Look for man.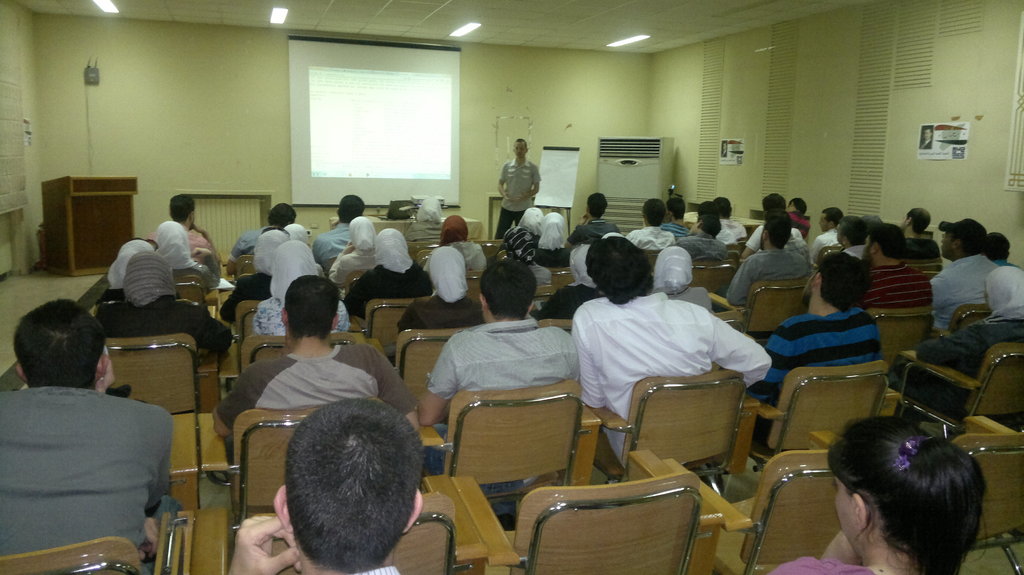
Found: detection(0, 298, 184, 574).
